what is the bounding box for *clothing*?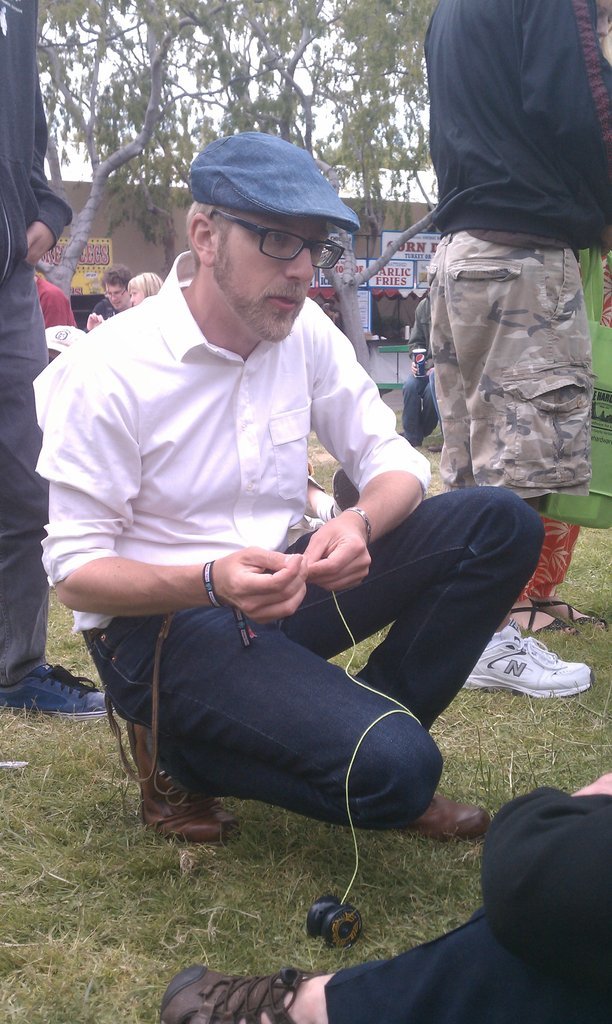
395/23/604/499.
